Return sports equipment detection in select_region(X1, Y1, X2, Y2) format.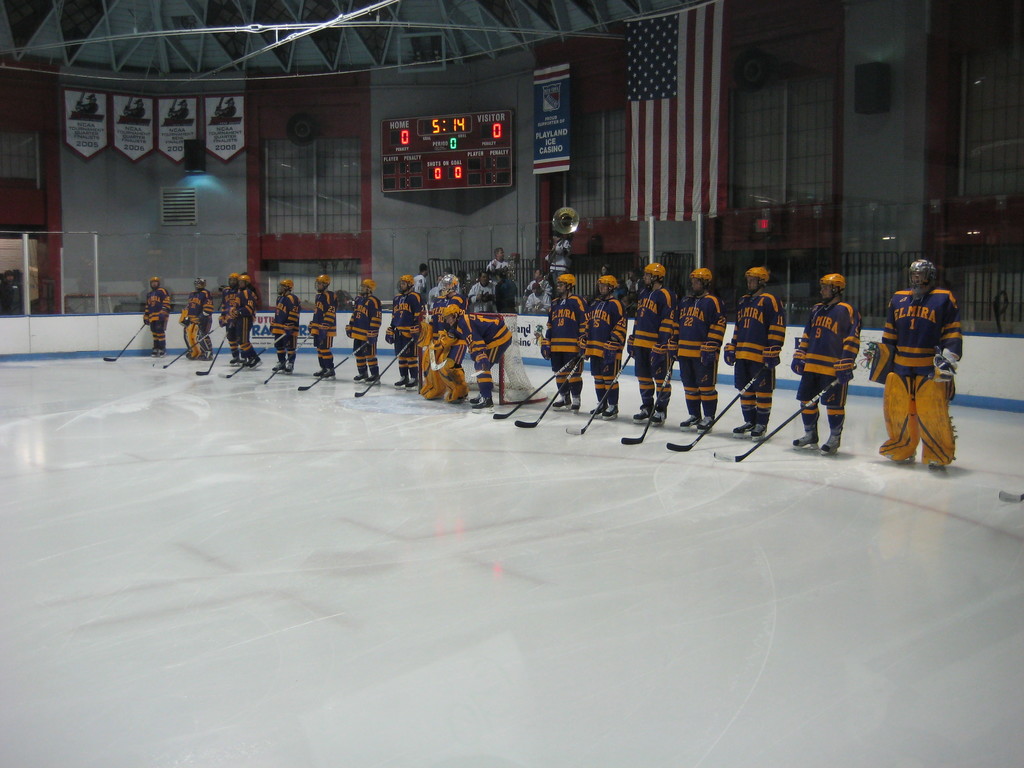
select_region(793, 430, 818, 451).
